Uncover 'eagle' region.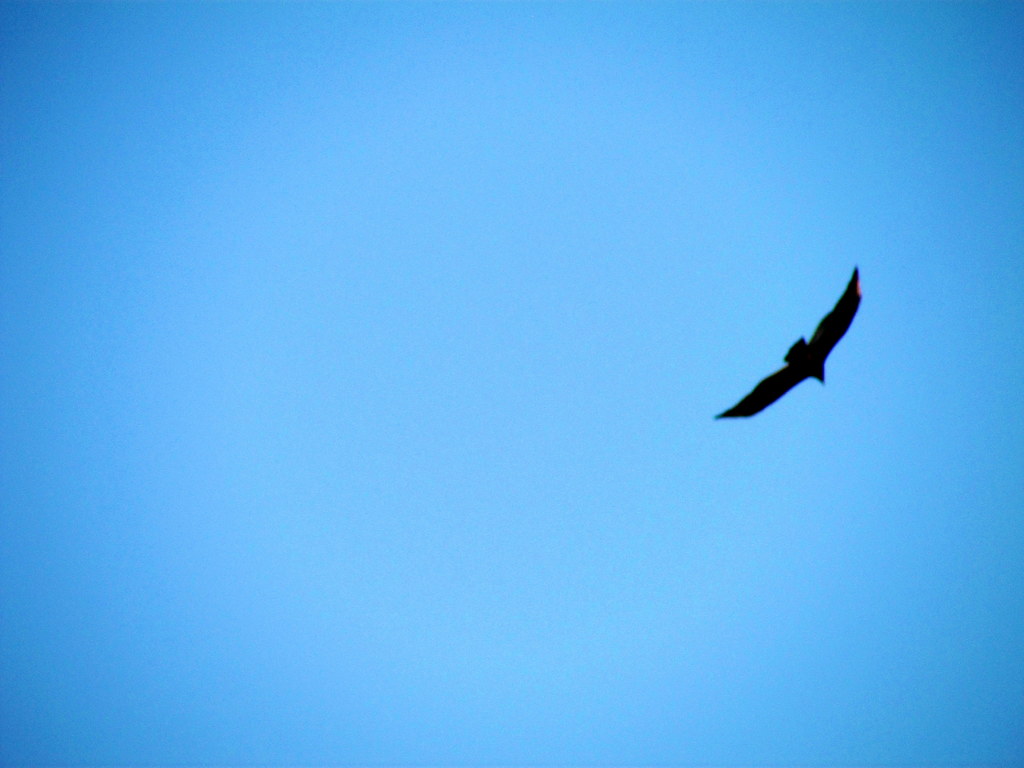
Uncovered: region(717, 265, 865, 428).
